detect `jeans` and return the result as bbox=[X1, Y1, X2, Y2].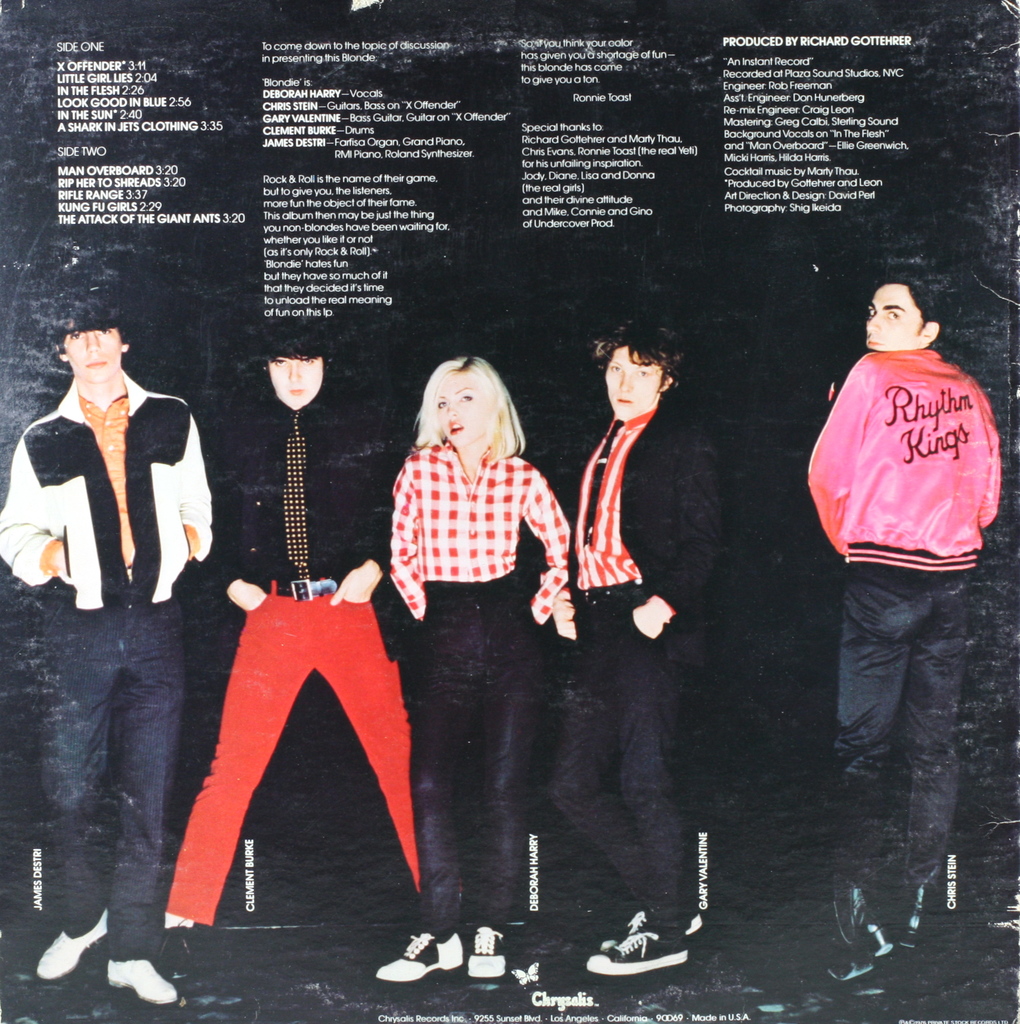
bbox=[412, 593, 530, 937].
